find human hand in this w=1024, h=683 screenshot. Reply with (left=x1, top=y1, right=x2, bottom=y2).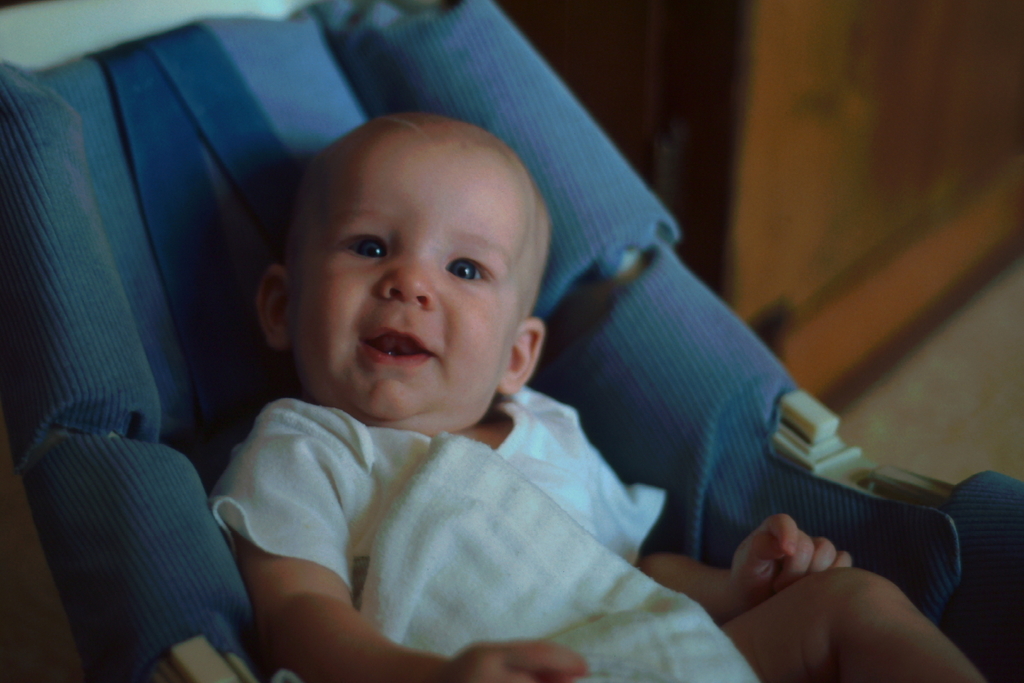
(left=706, top=505, right=881, bottom=628).
